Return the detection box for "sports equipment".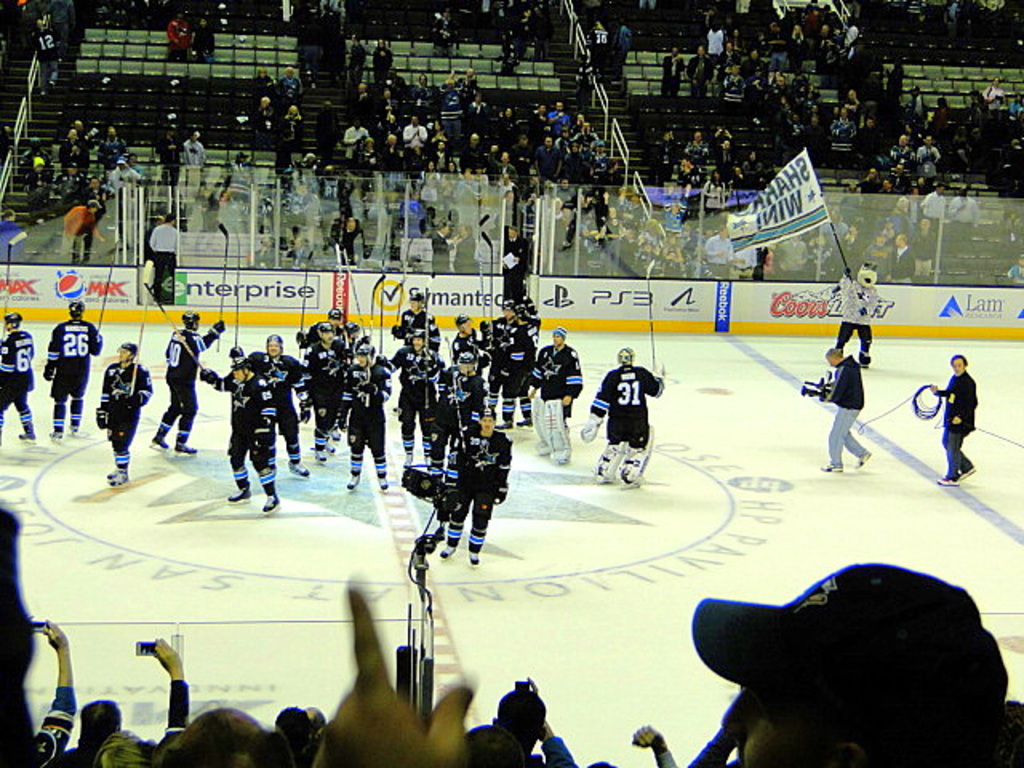
{"left": 618, "top": 426, "right": 654, "bottom": 488}.
